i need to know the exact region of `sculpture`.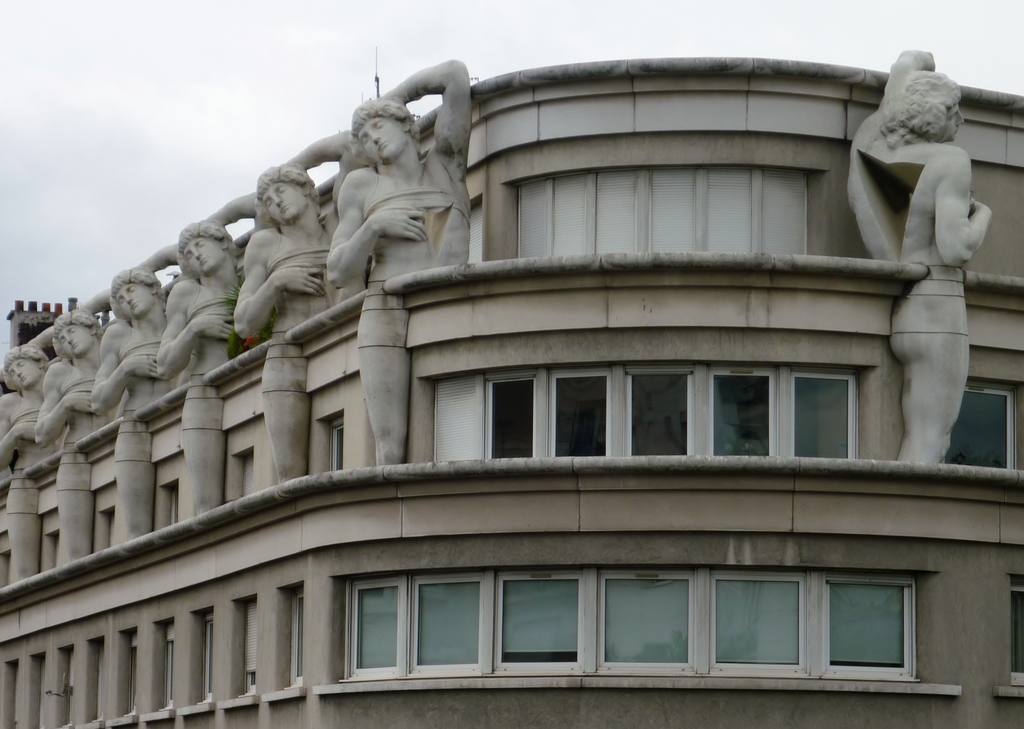
Region: (31,303,115,454).
